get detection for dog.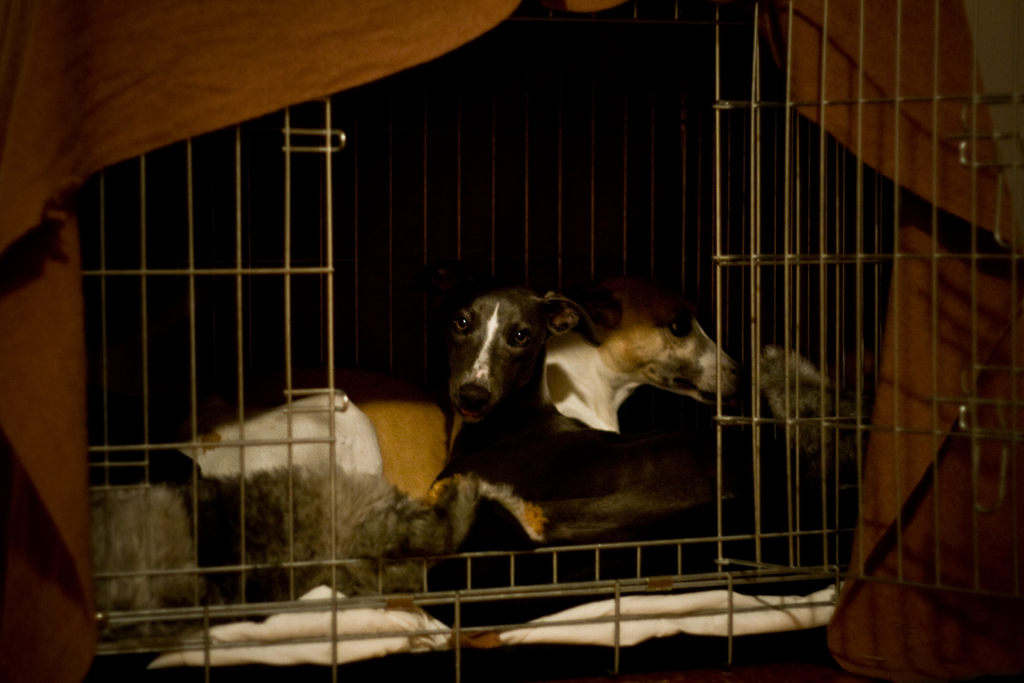
Detection: <bbox>186, 397, 388, 481</bbox>.
